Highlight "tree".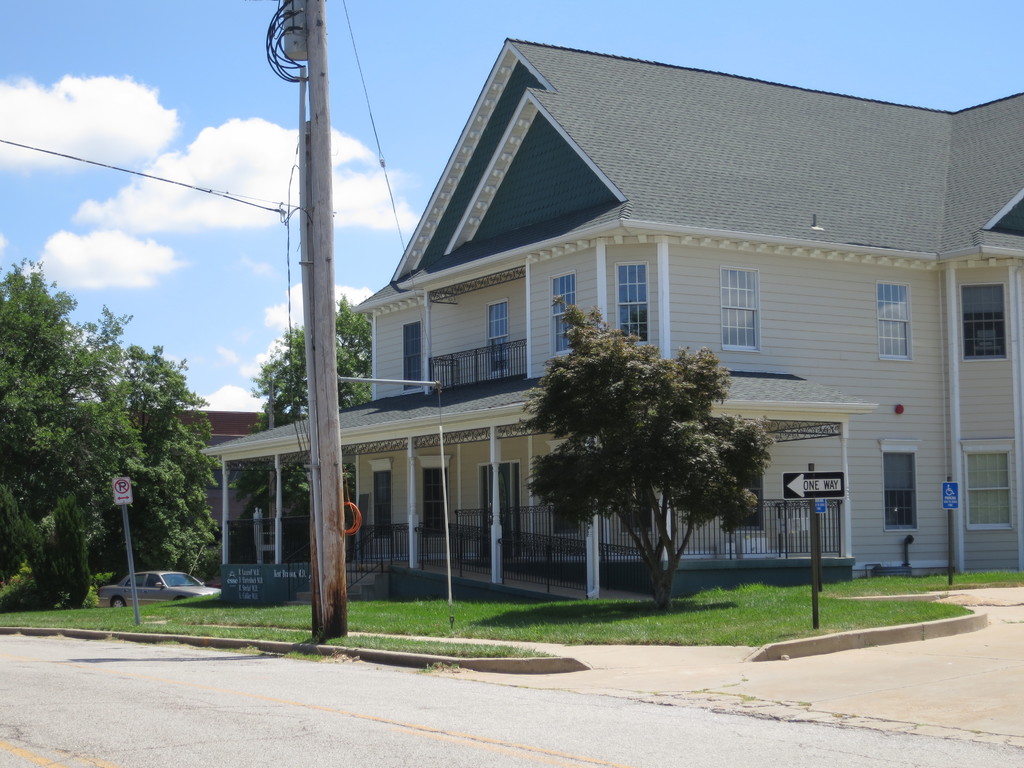
Highlighted region: 497/301/795/591.
